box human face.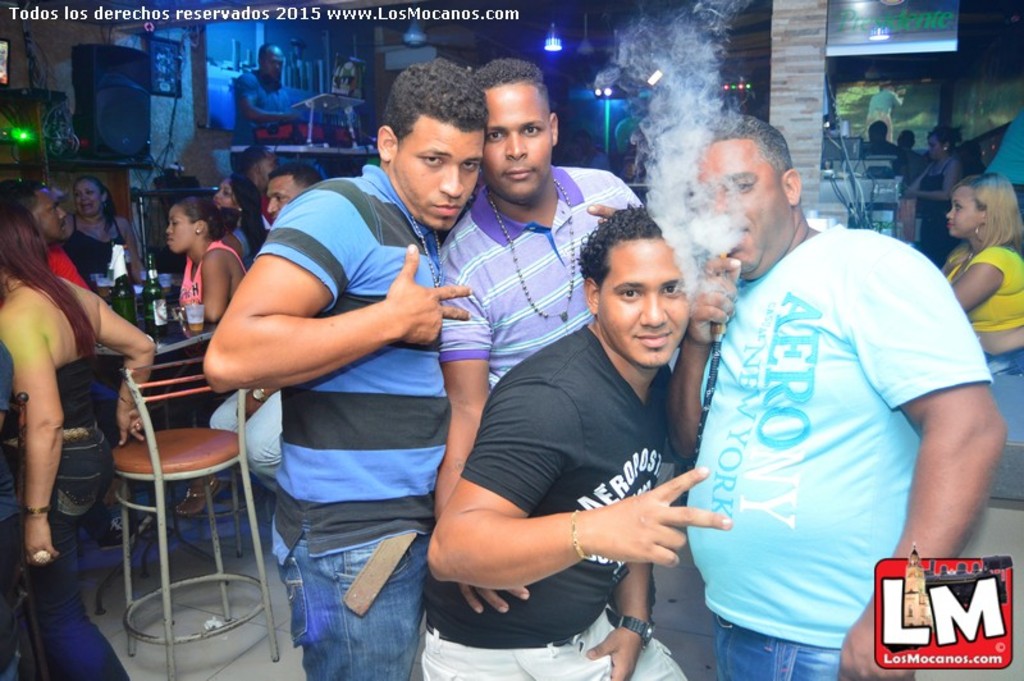
262, 54, 282, 81.
